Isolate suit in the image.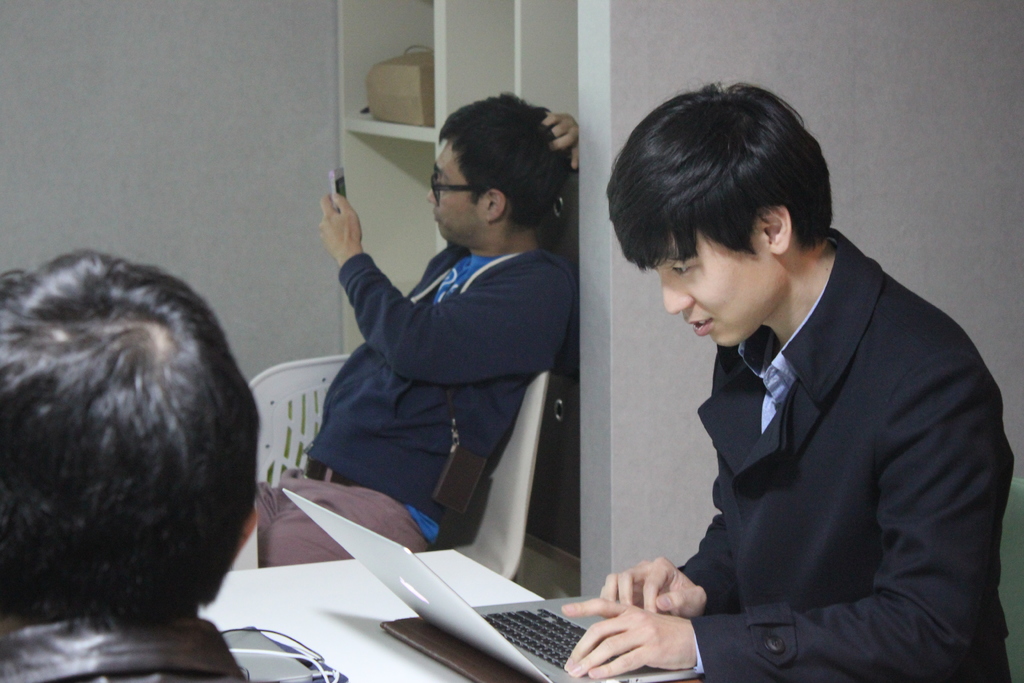
Isolated region: <region>619, 170, 1012, 677</region>.
